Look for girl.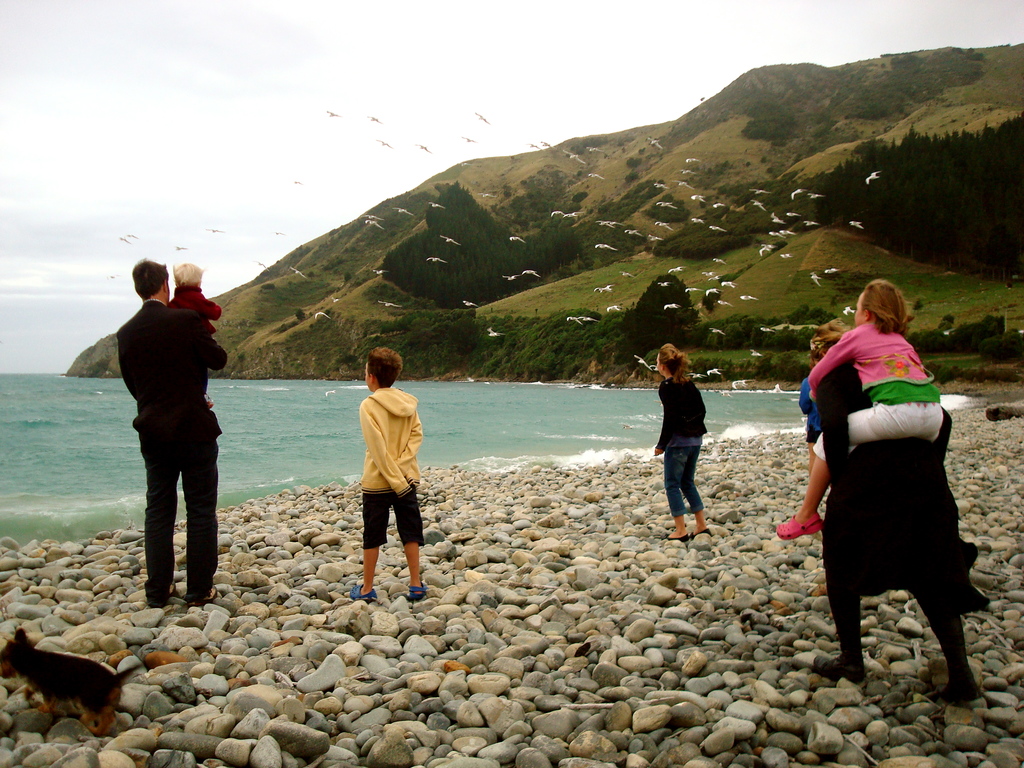
Found: region(650, 340, 715, 548).
